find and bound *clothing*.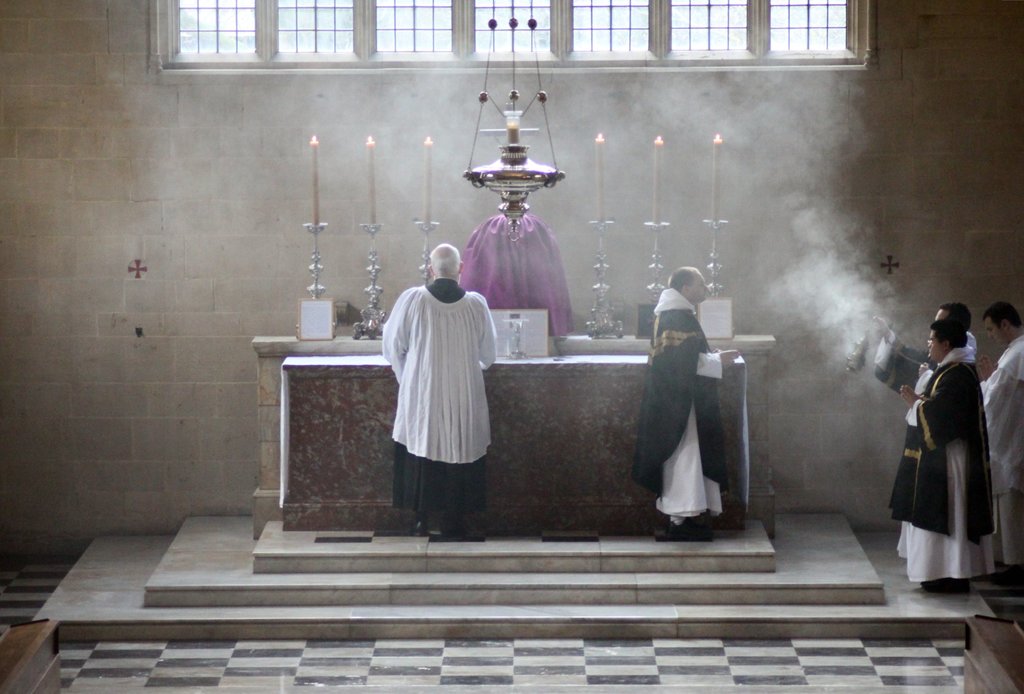
Bound: bbox=[904, 349, 991, 578].
